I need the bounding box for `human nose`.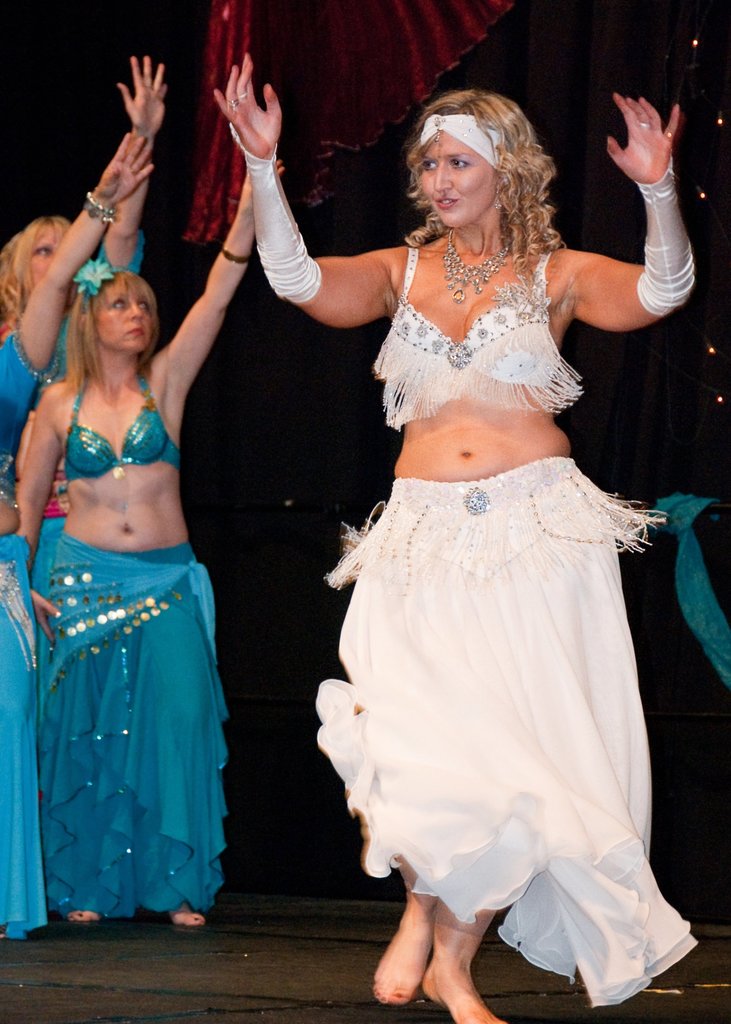
Here it is: bbox(437, 162, 454, 192).
